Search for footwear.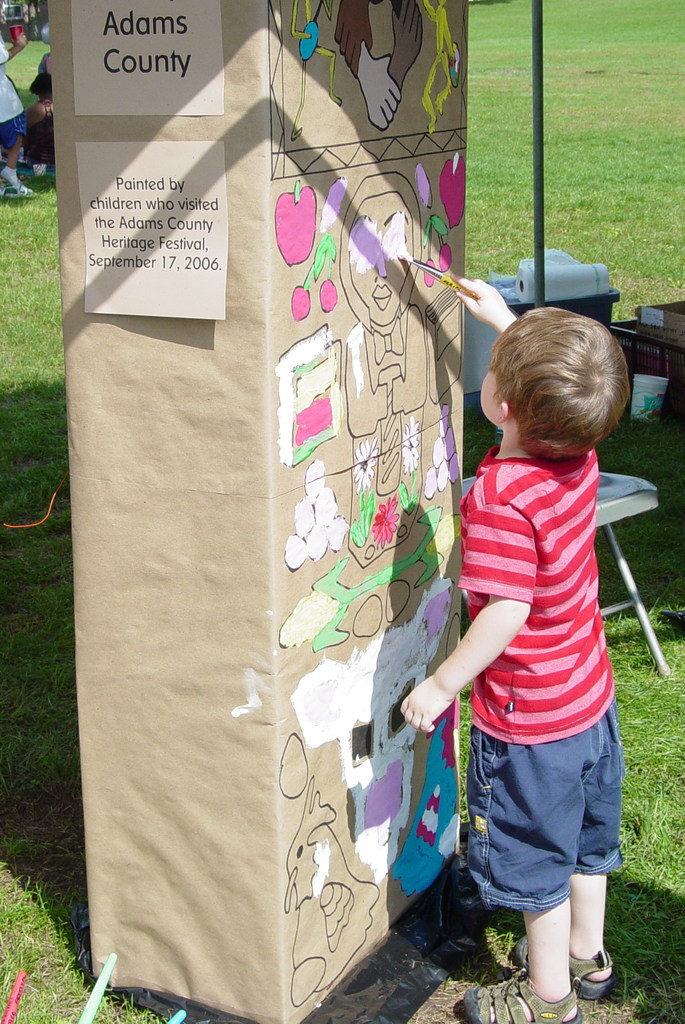
Found at left=514, top=932, right=617, bottom=1004.
